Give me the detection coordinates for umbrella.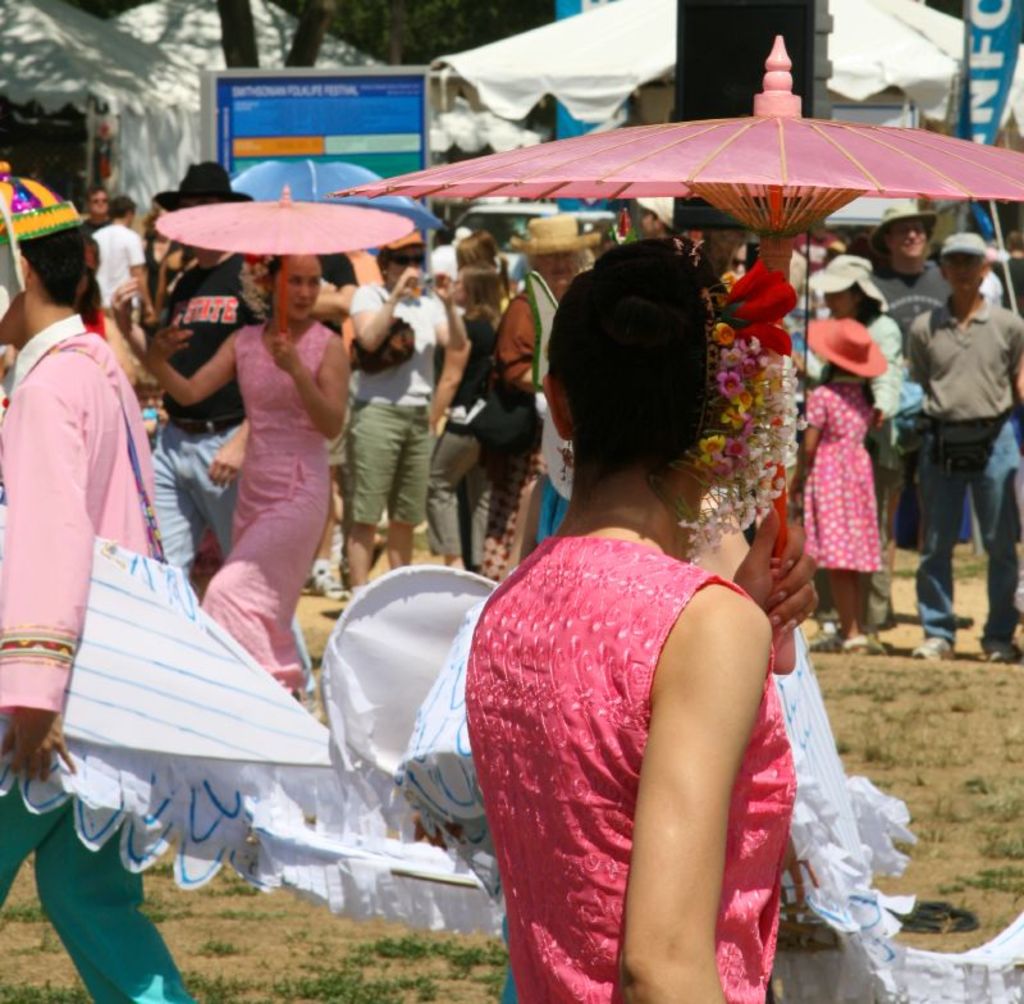
(left=339, top=37, right=1023, bottom=674).
